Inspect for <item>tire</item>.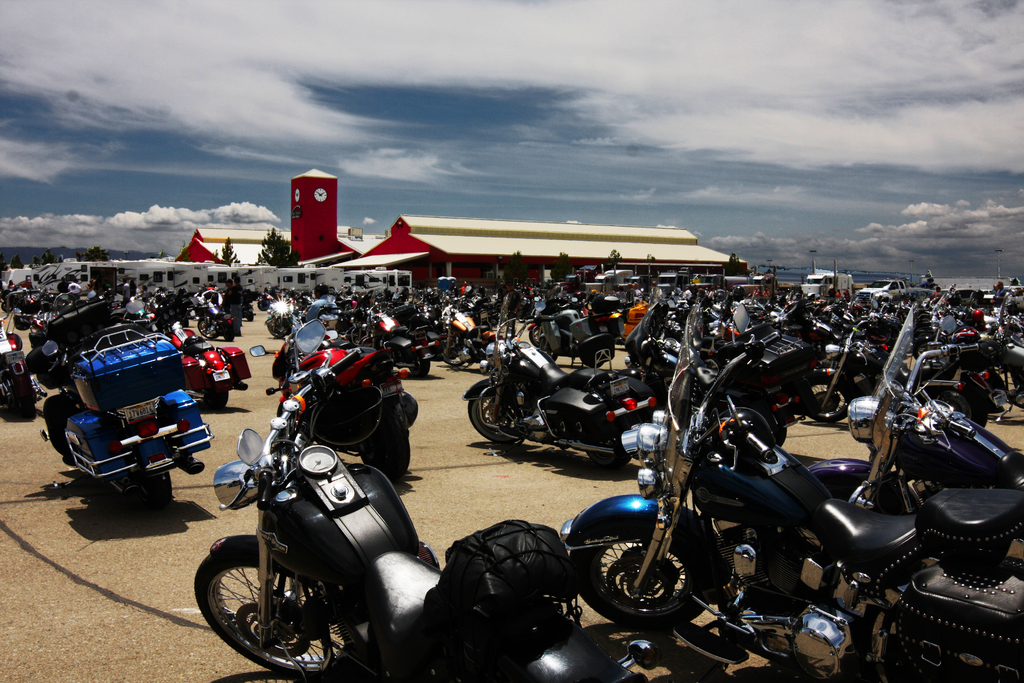
Inspection: rect(589, 513, 717, 644).
